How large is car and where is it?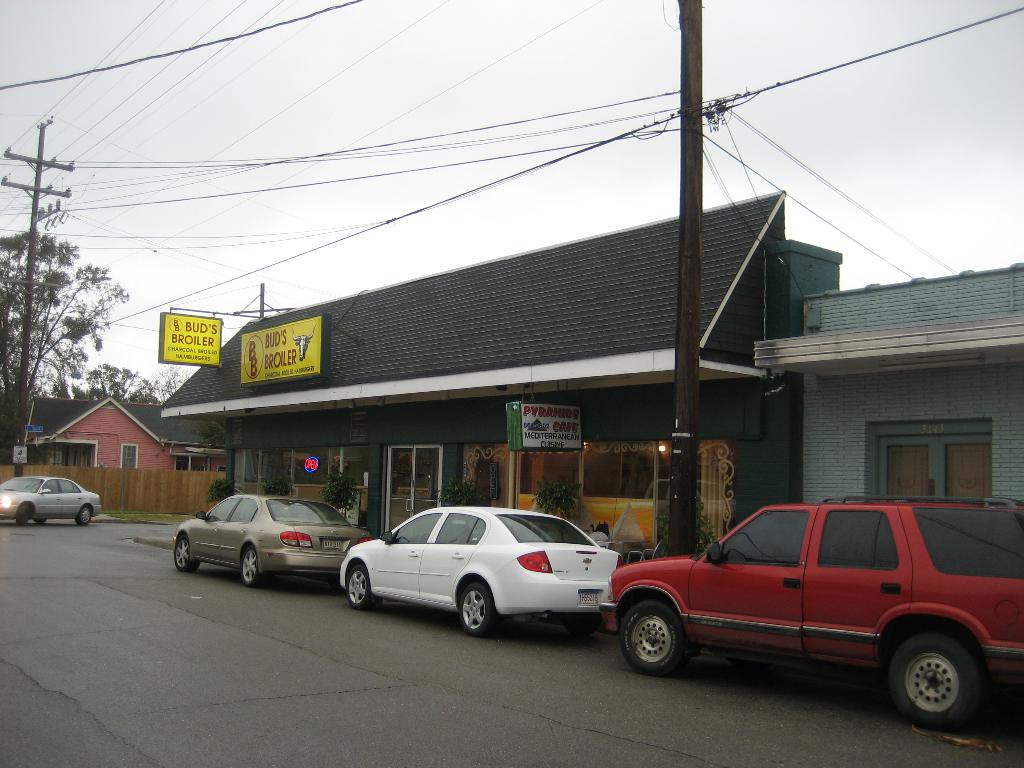
Bounding box: [0, 474, 108, 532].
